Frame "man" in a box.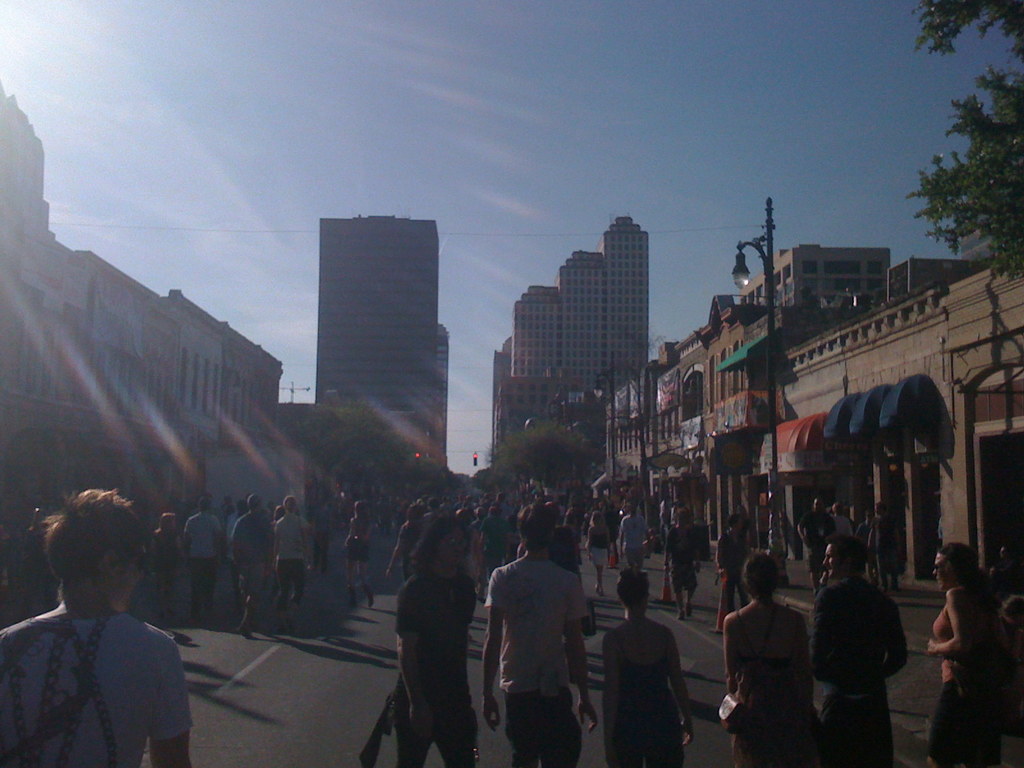
(left=0, top=488, right=193, bottom=767).
